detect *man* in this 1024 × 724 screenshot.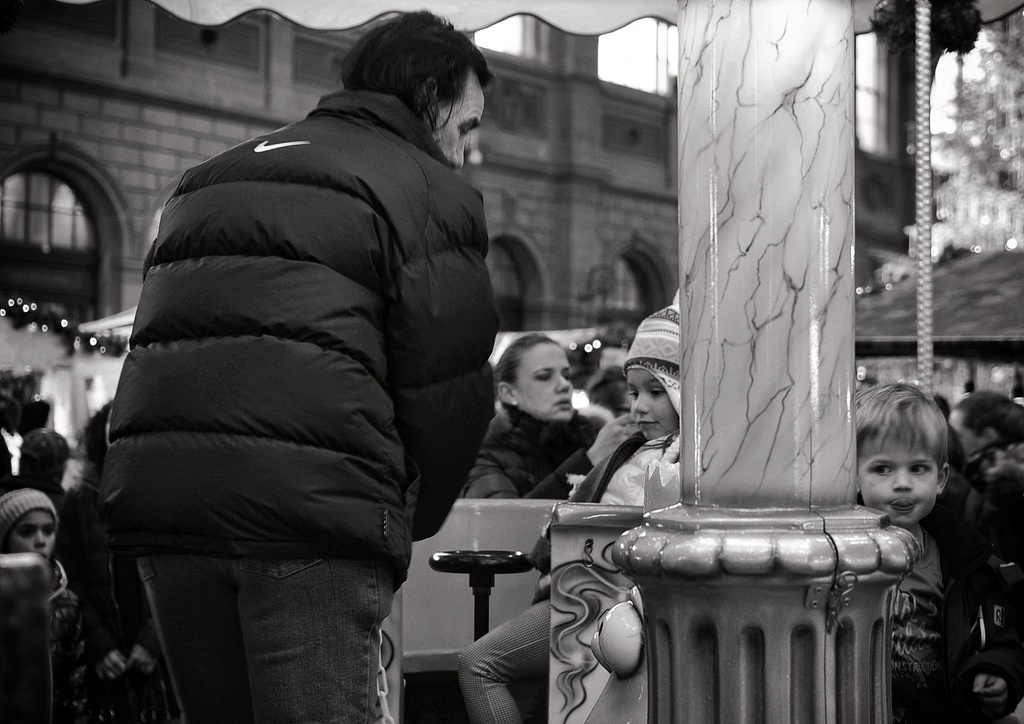
Detection: bbox=[95, 9, 501, 723].
